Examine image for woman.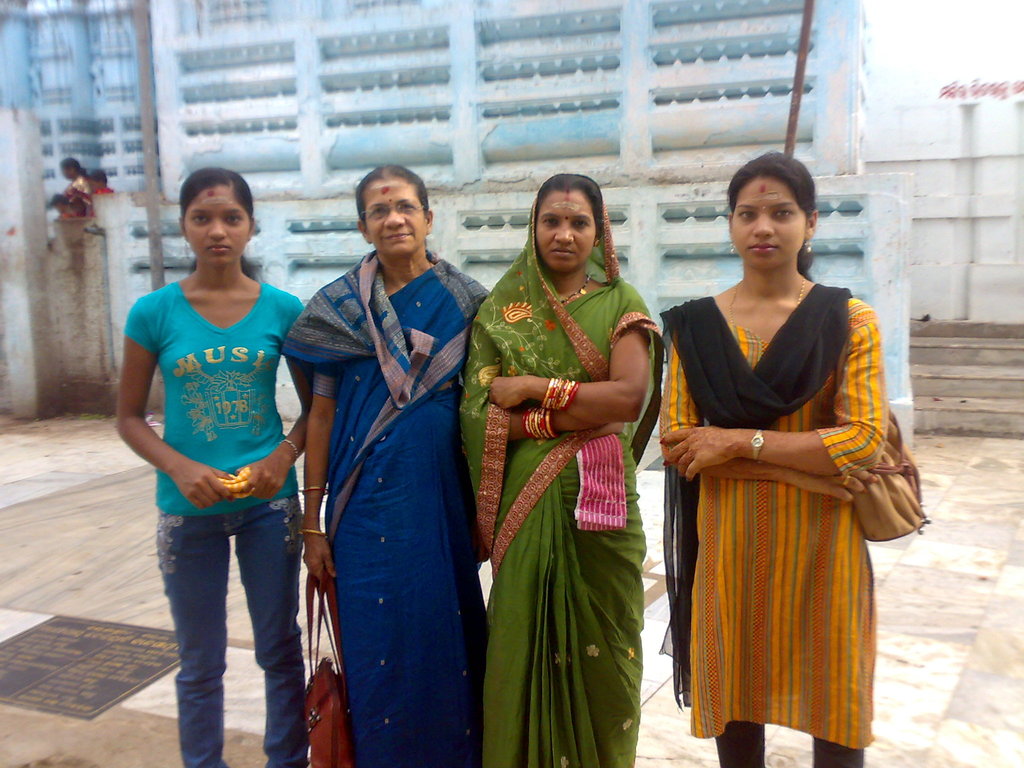
Examination result: {"left": 115, "top": 161, "right": 316, "bottom": 767}.
